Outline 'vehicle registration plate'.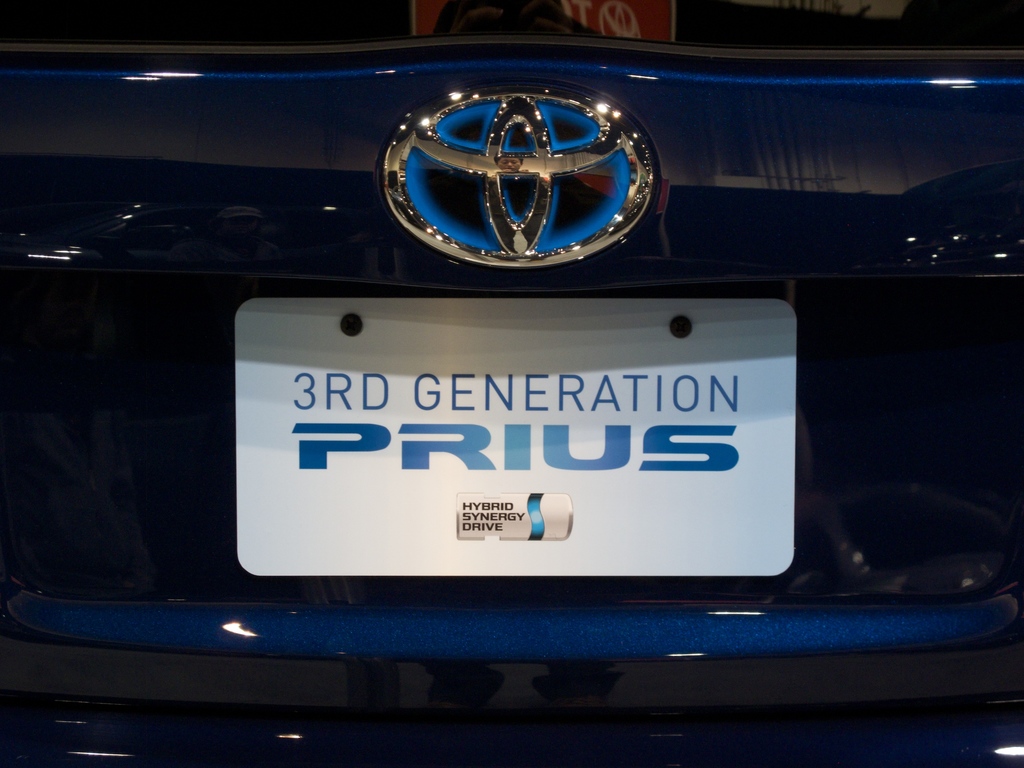
Outline: {"x1": 234, "y1": 298, "x2": 799, "y2": 576}.
